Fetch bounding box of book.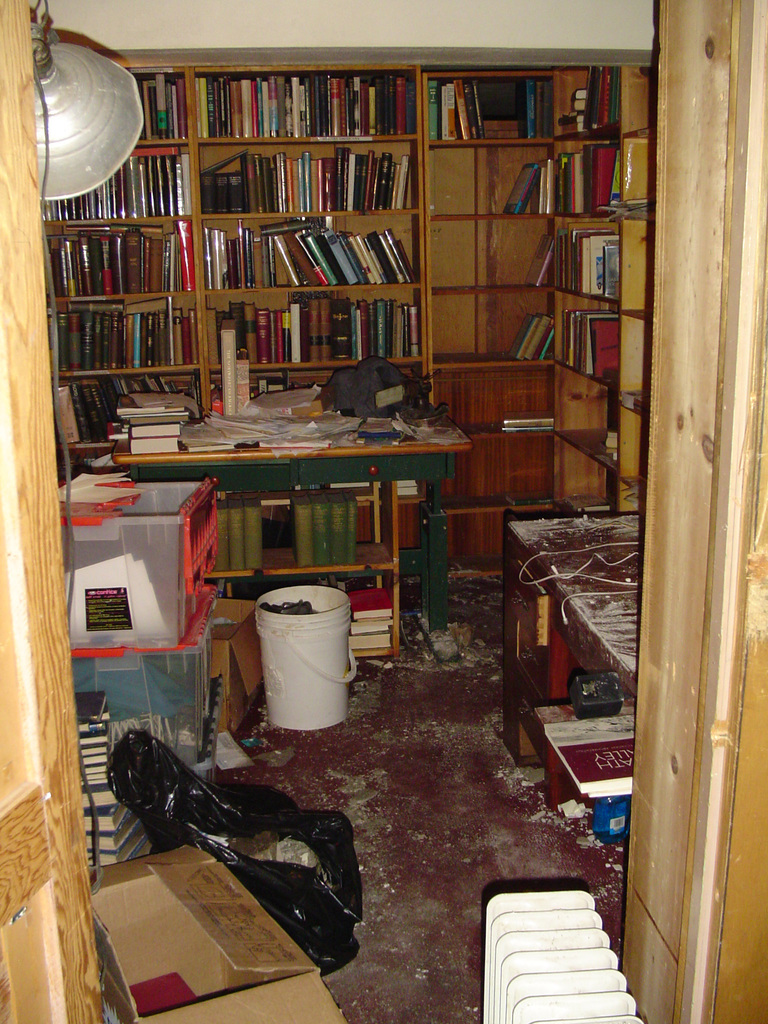
Bbox: box=[541, 713, 634, 799].
